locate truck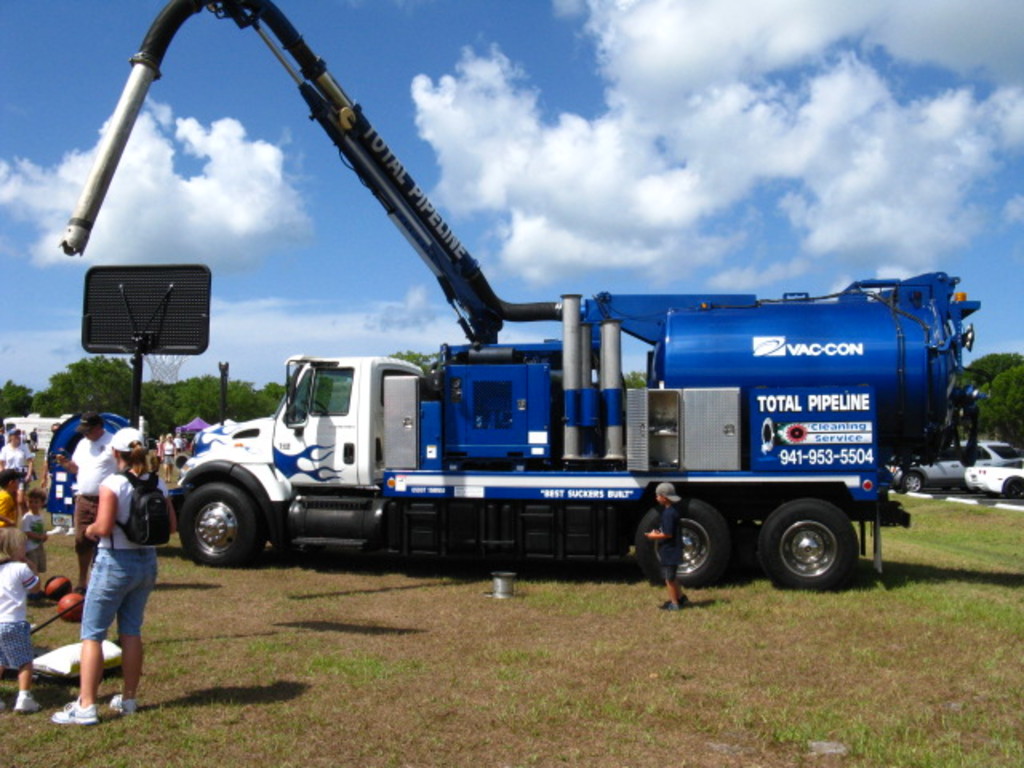
x1=101 y1=184 x2=982 y2=581
